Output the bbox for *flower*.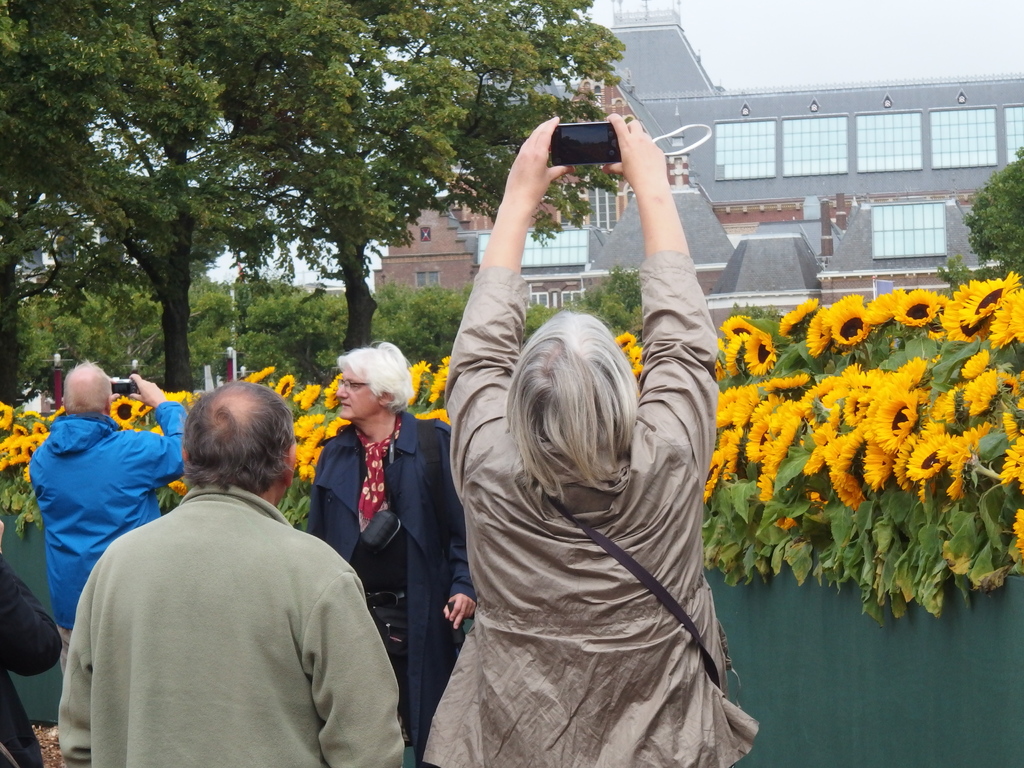
166/479/188/500.
